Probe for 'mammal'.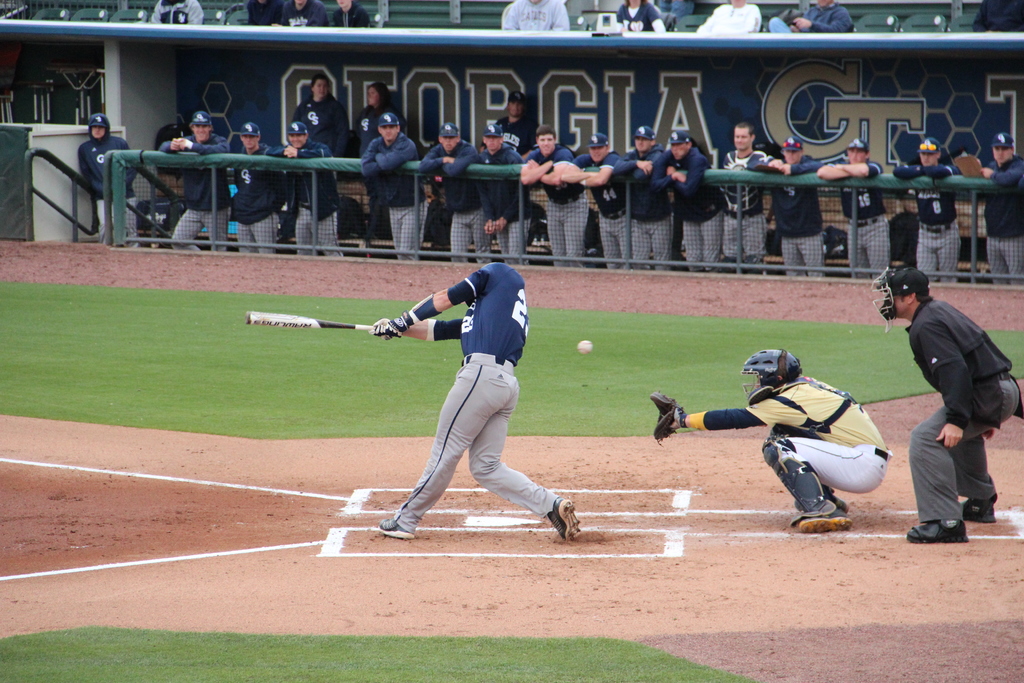
Probe result: [289,71,346,179].
